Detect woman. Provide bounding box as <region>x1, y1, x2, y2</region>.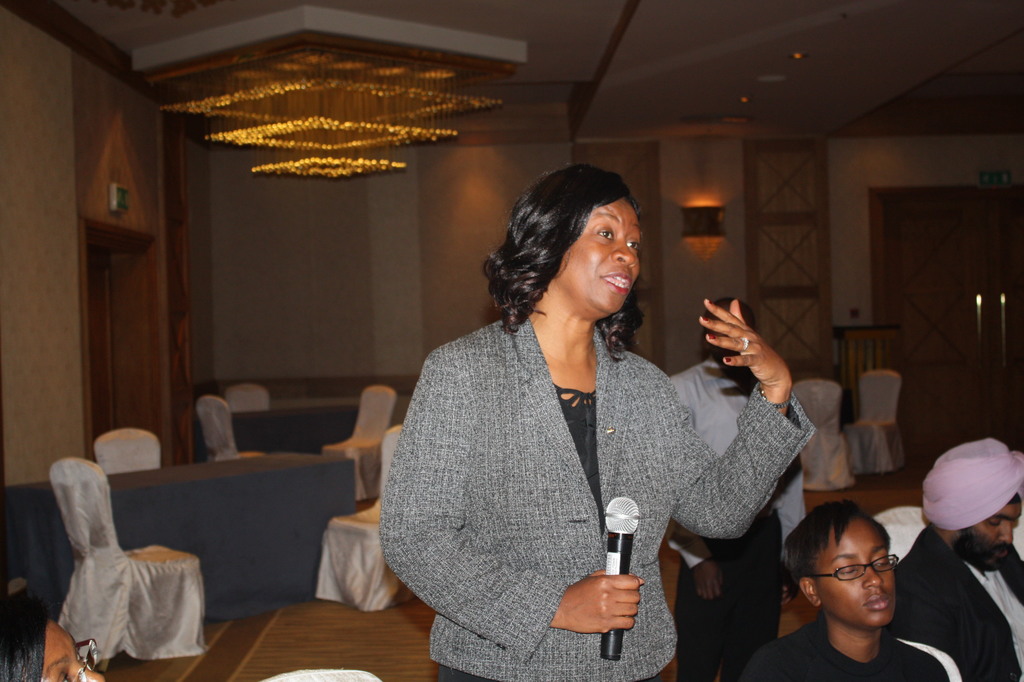
<region>387, 179, 792, 672</region>.
